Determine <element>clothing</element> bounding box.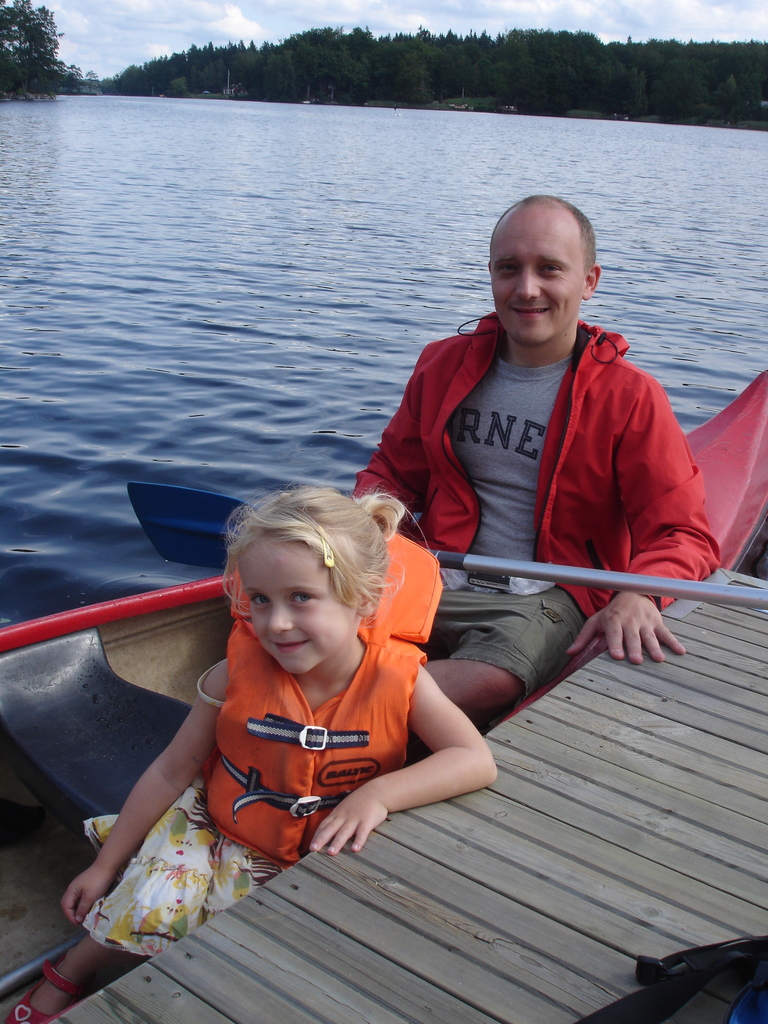
Determined: select_region(353, 314, 723, 693).
